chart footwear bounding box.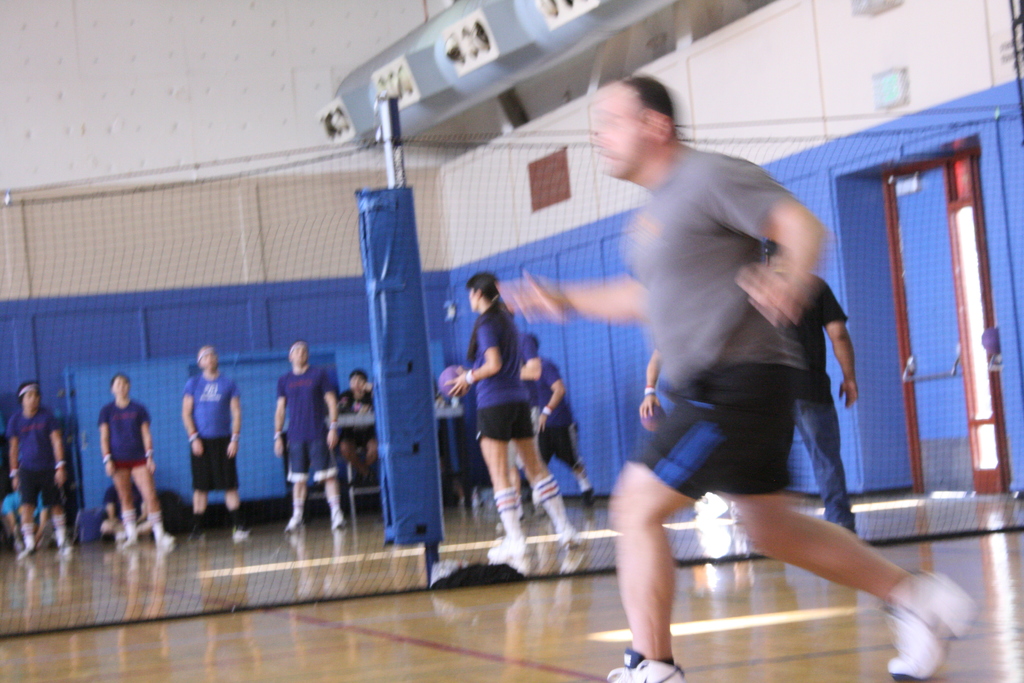
Charted: (486,536,547,559).
